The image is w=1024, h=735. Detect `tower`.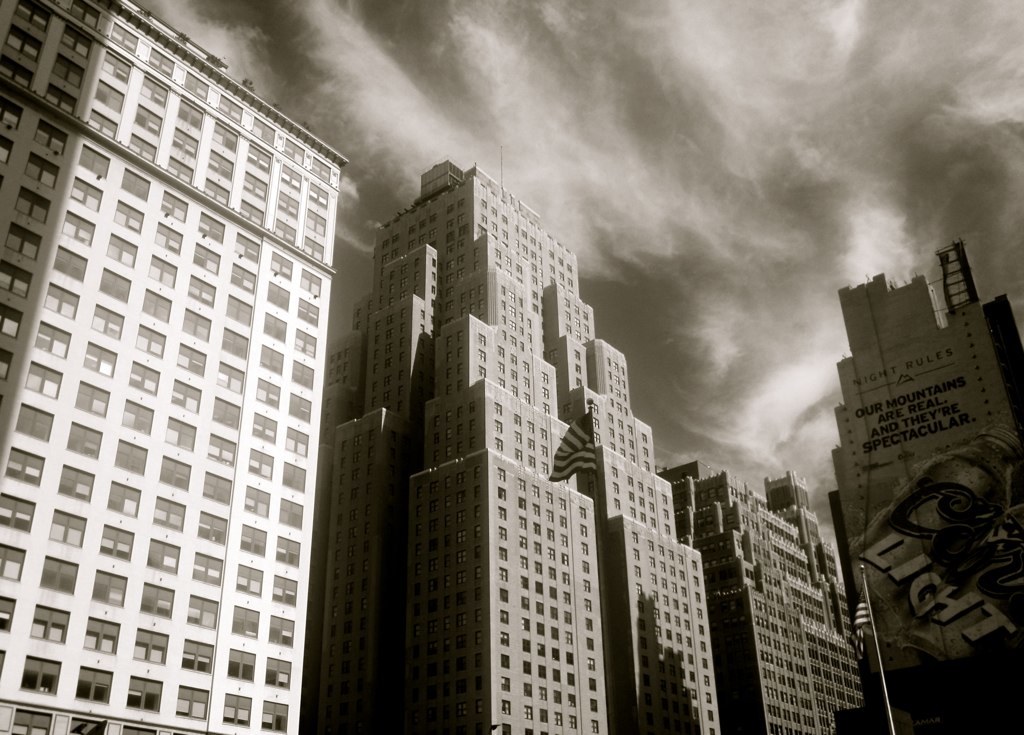
Detection: BBox(834, 232, 1023, 733).
